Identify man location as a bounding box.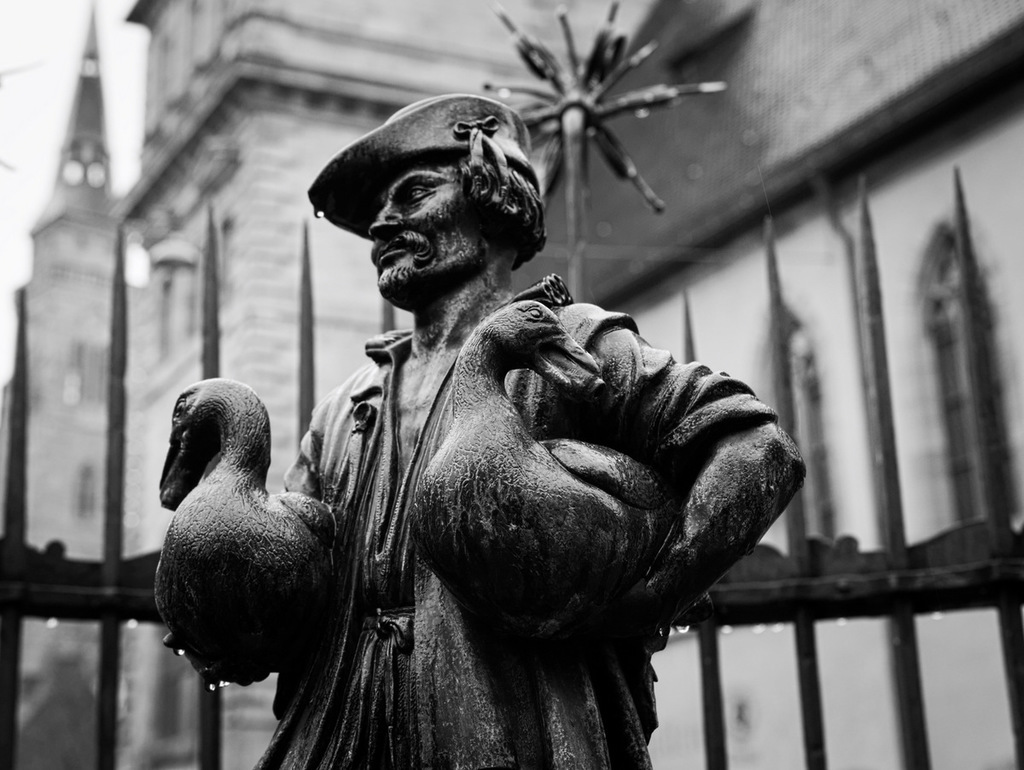
rect(248, 66, 656, 762).
